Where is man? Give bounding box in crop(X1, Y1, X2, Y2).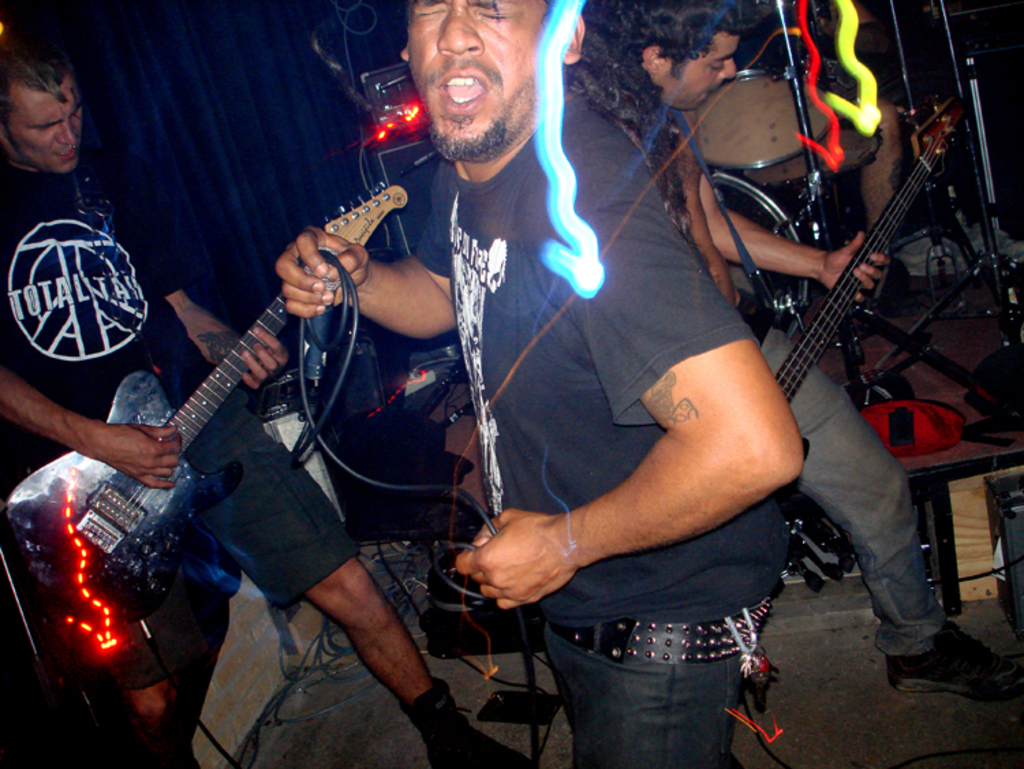
crop(561, 0, 1020, 712).
